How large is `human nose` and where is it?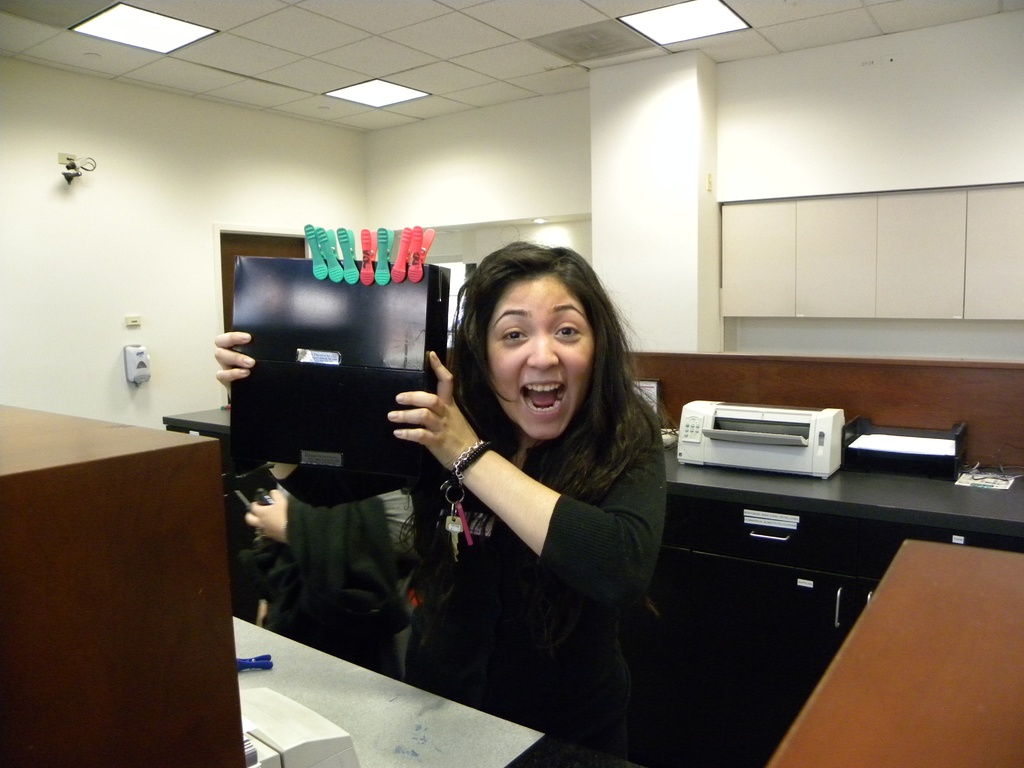
Bounding box: [x1=527, y1=335, x2=559, y2=374].
